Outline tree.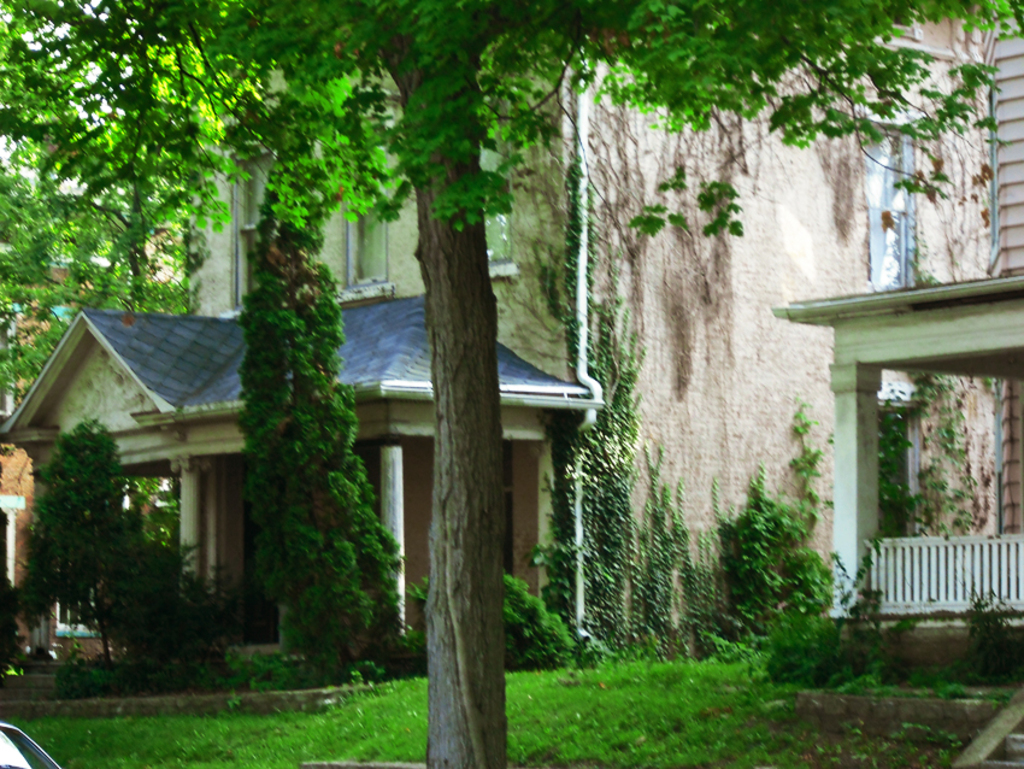
Outline: 178/136/376/647.
